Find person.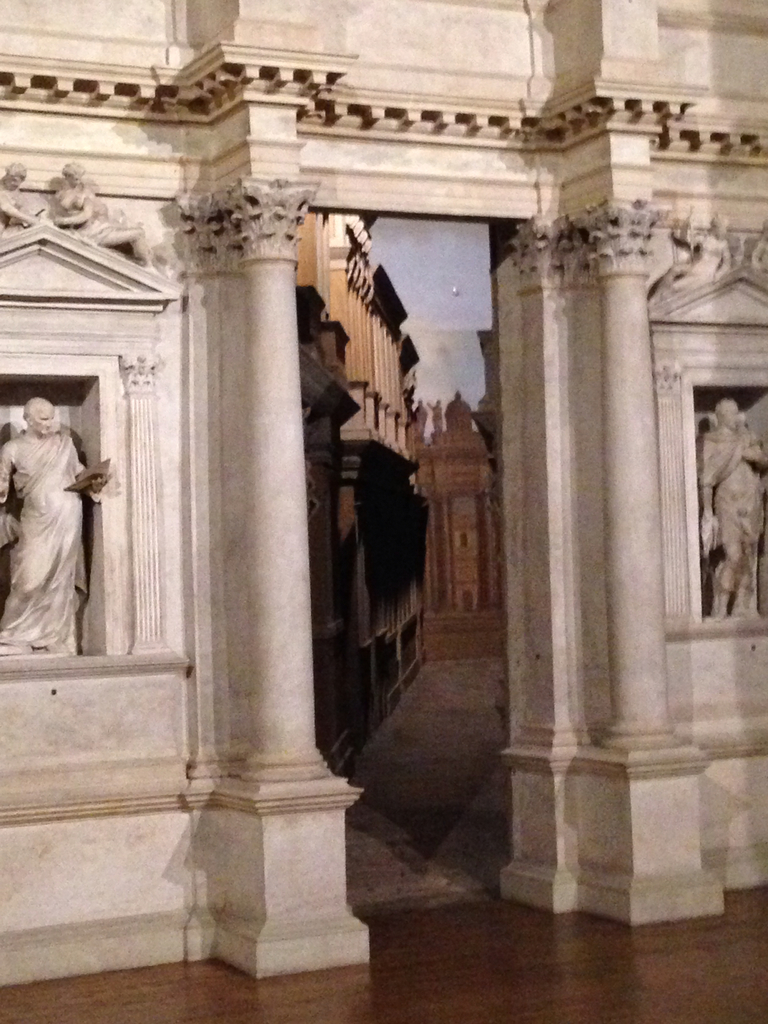
bbox=[4, 378, 111, 672].
